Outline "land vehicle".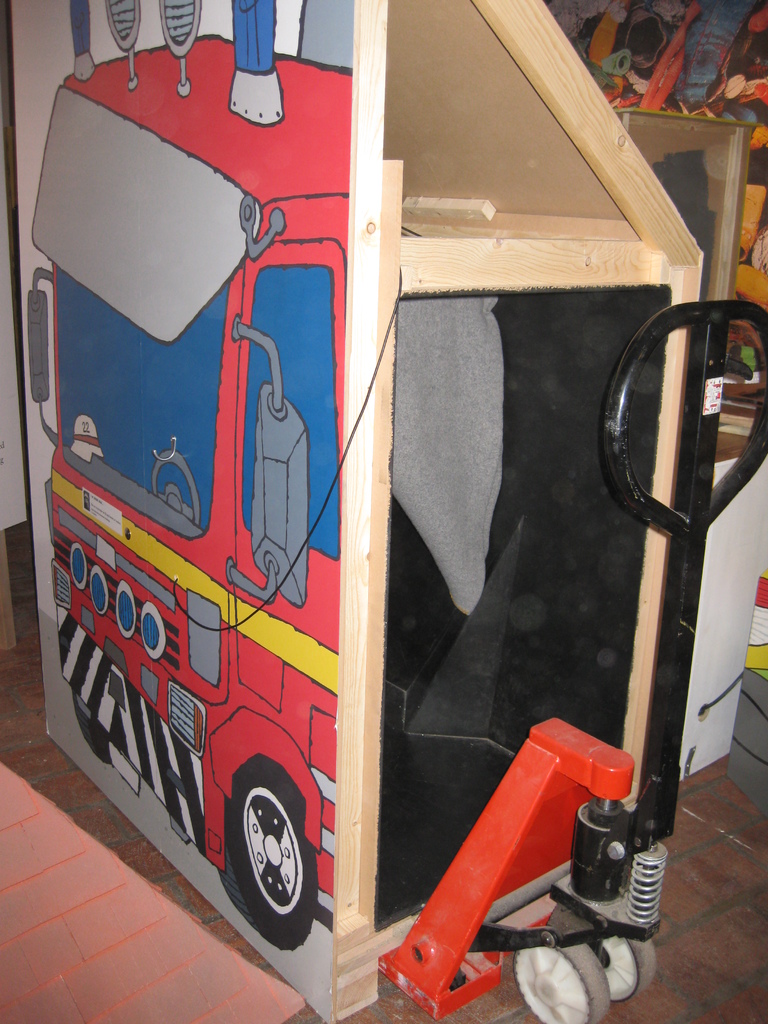
Outline: box=[23, 0, 348, 960].
